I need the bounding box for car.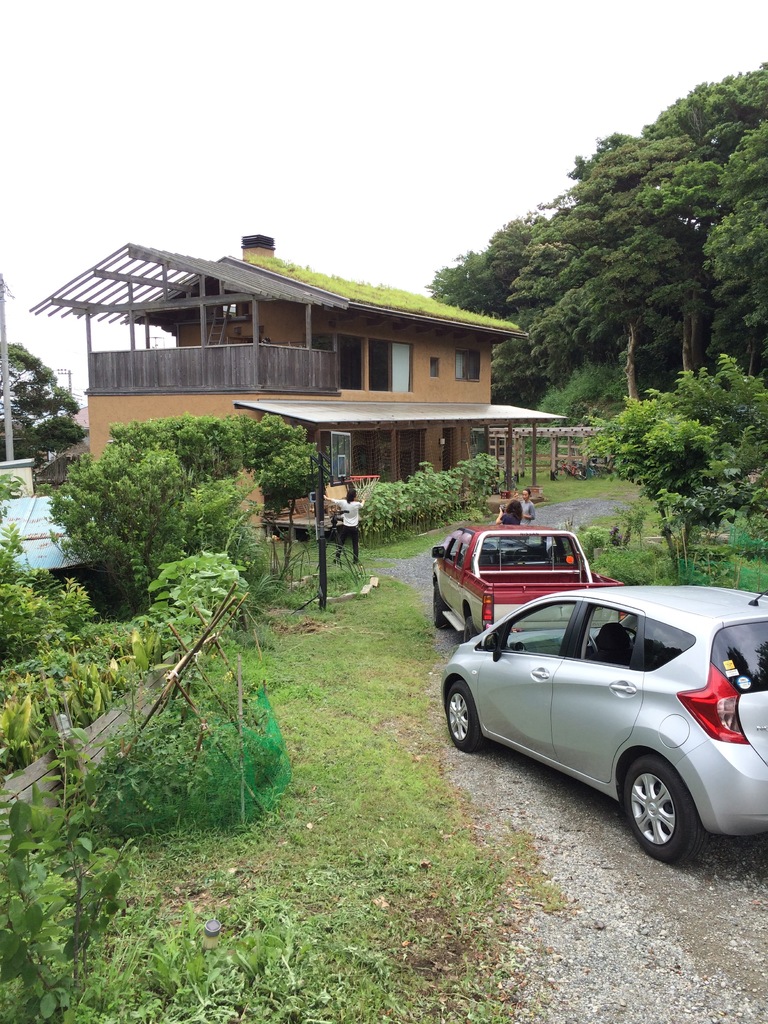
Here it is: region(429, 525, 632, 643).
